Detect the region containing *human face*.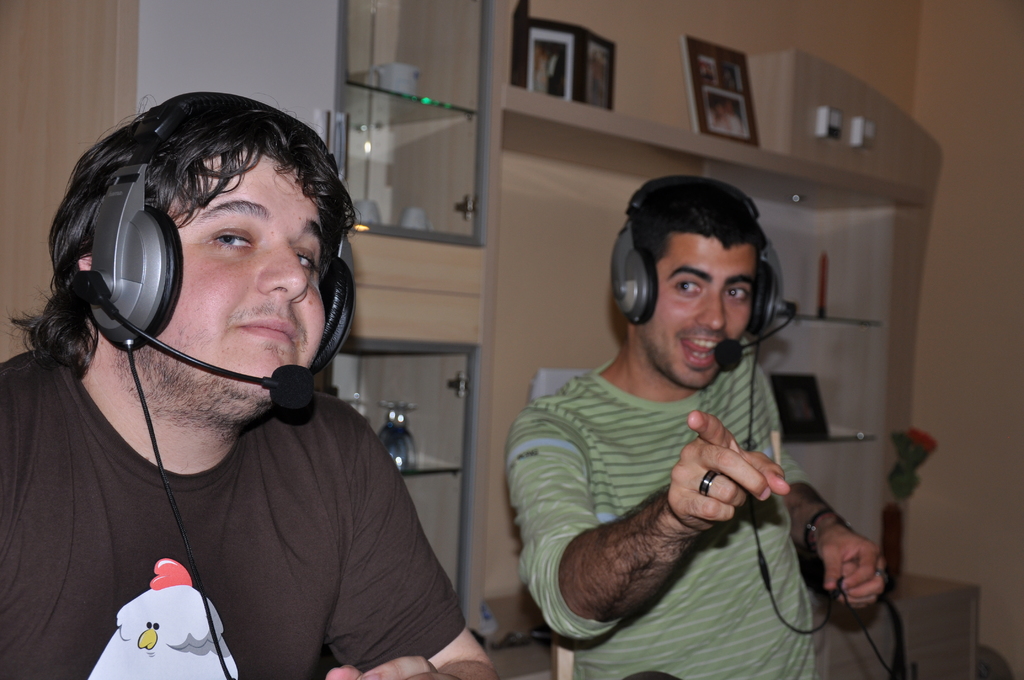
640/233/755/385.
